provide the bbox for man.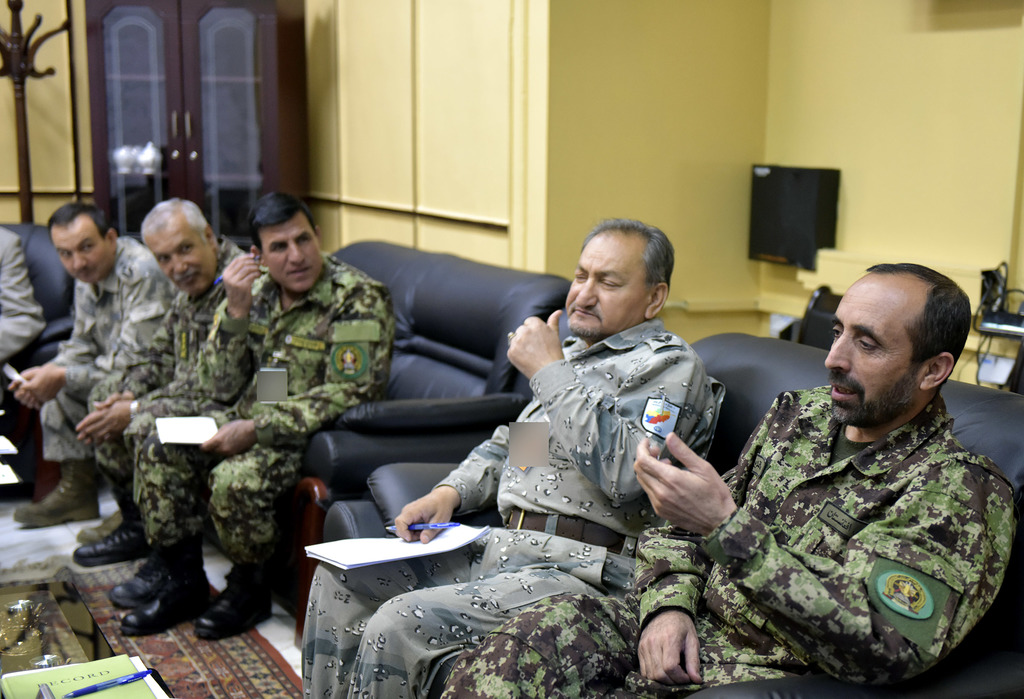
x1=116 y1=193 x2=396 y2=641.
